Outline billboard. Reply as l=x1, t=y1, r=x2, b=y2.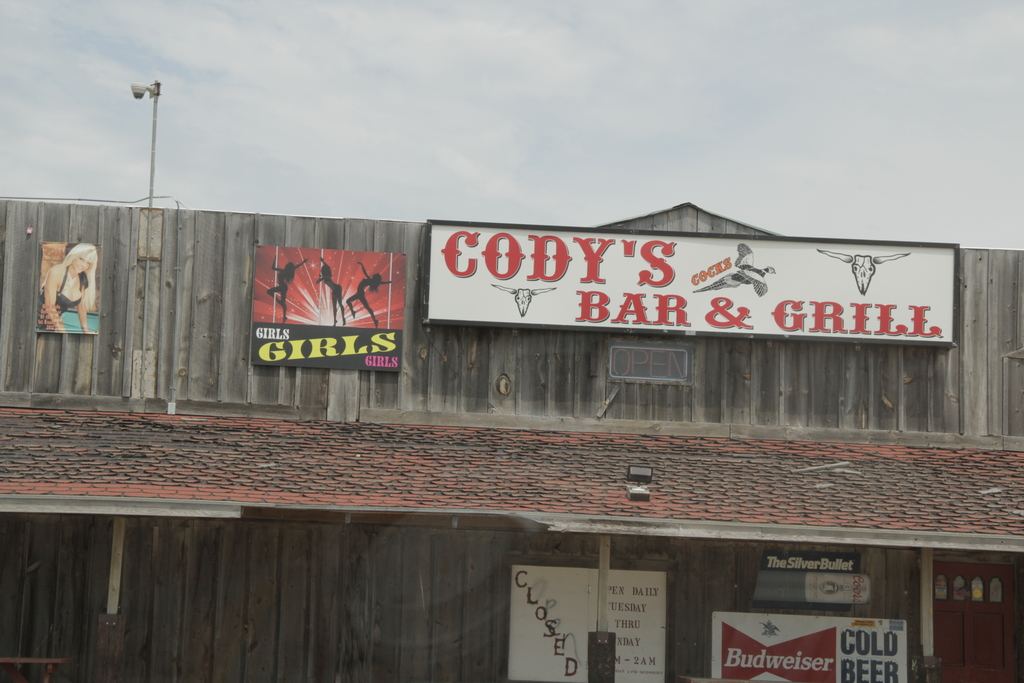
l=710, t=611, r=911, b=682.
